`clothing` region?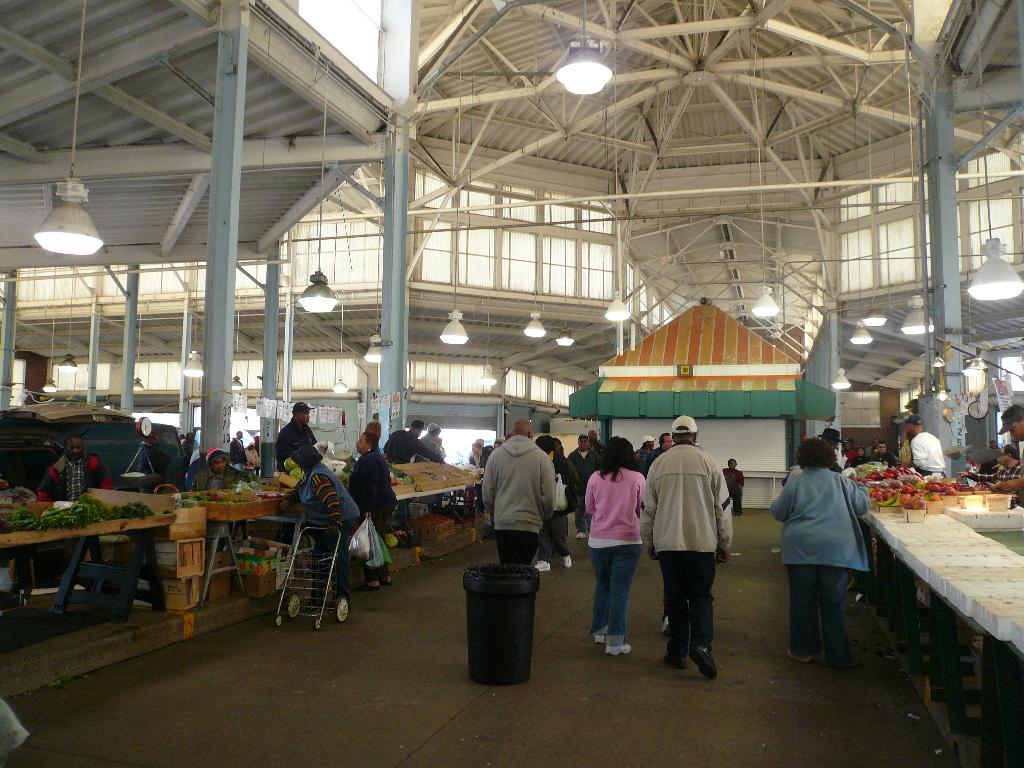
x1=973 y1=463 x2=1021 y2=500
